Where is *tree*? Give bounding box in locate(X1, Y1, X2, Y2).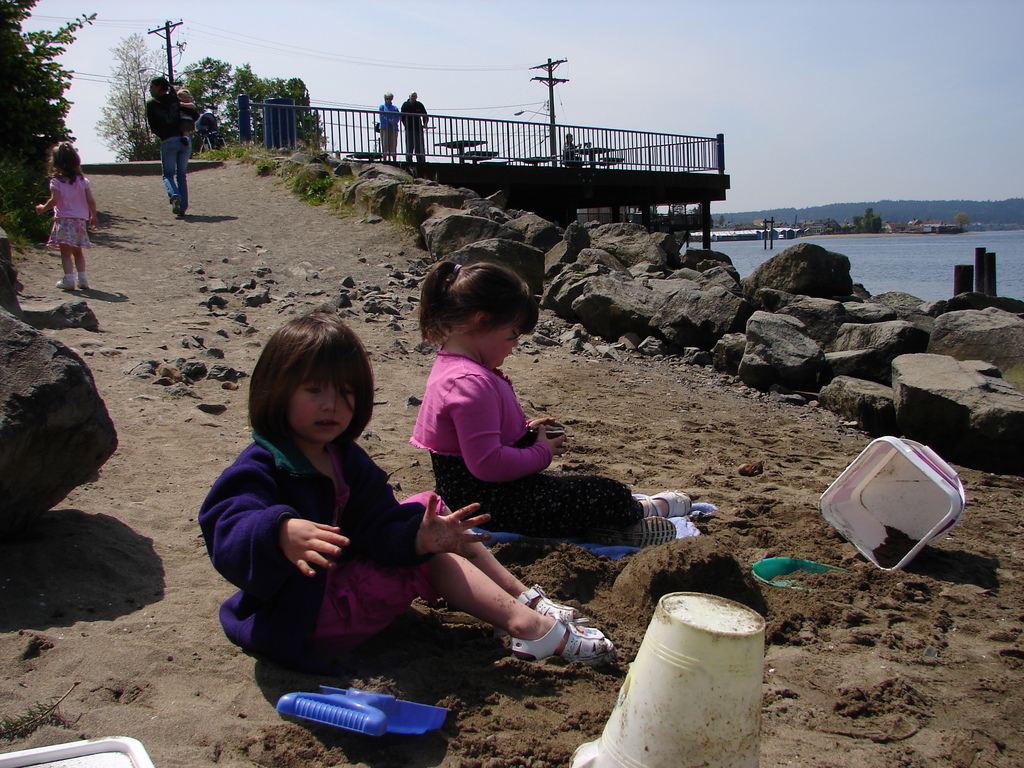
locate(850, 201, 882, 234).
